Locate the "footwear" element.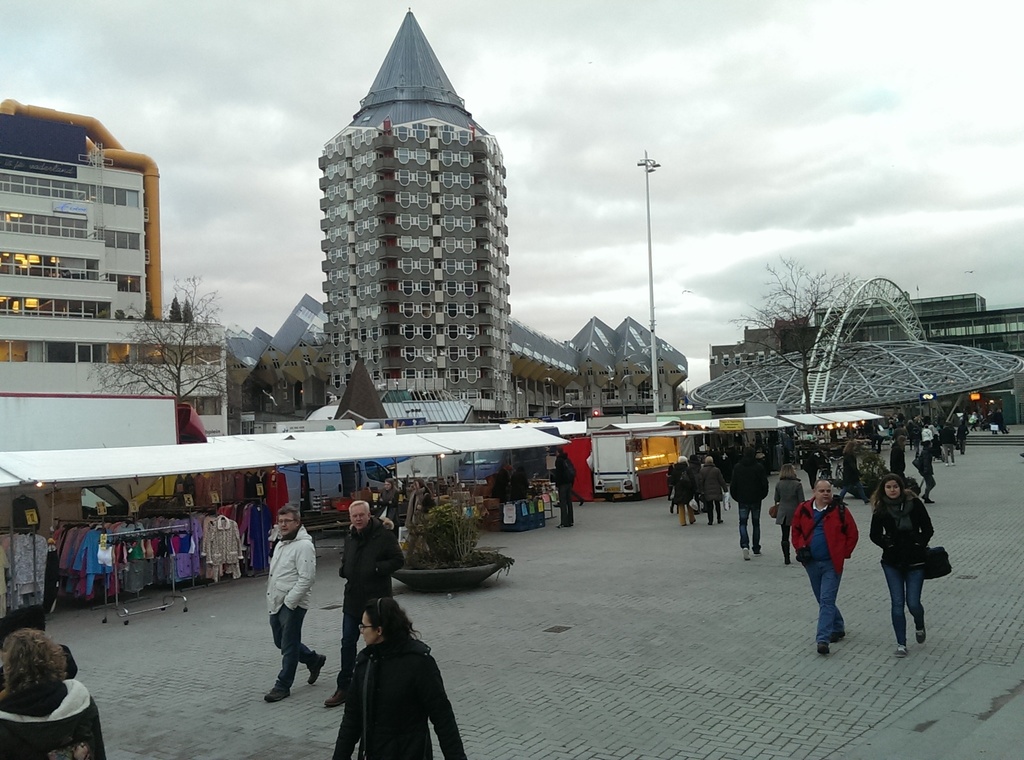
Element bbox: (946, 462, 950, 465).
